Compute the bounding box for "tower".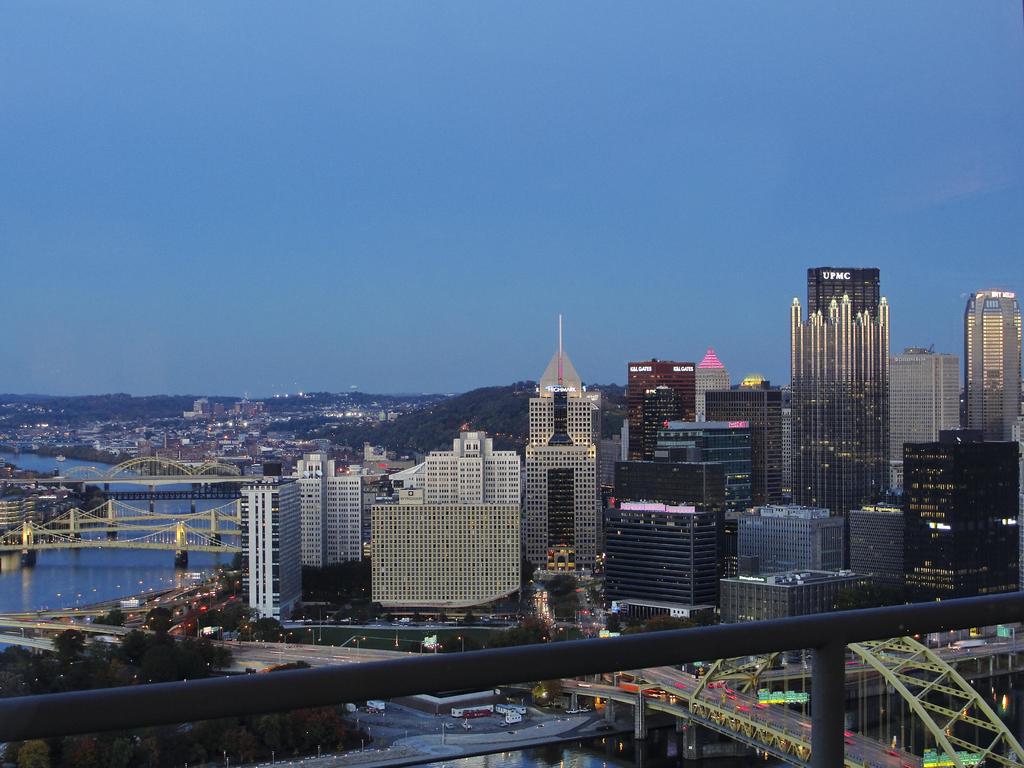
[963,284,1023,441].
